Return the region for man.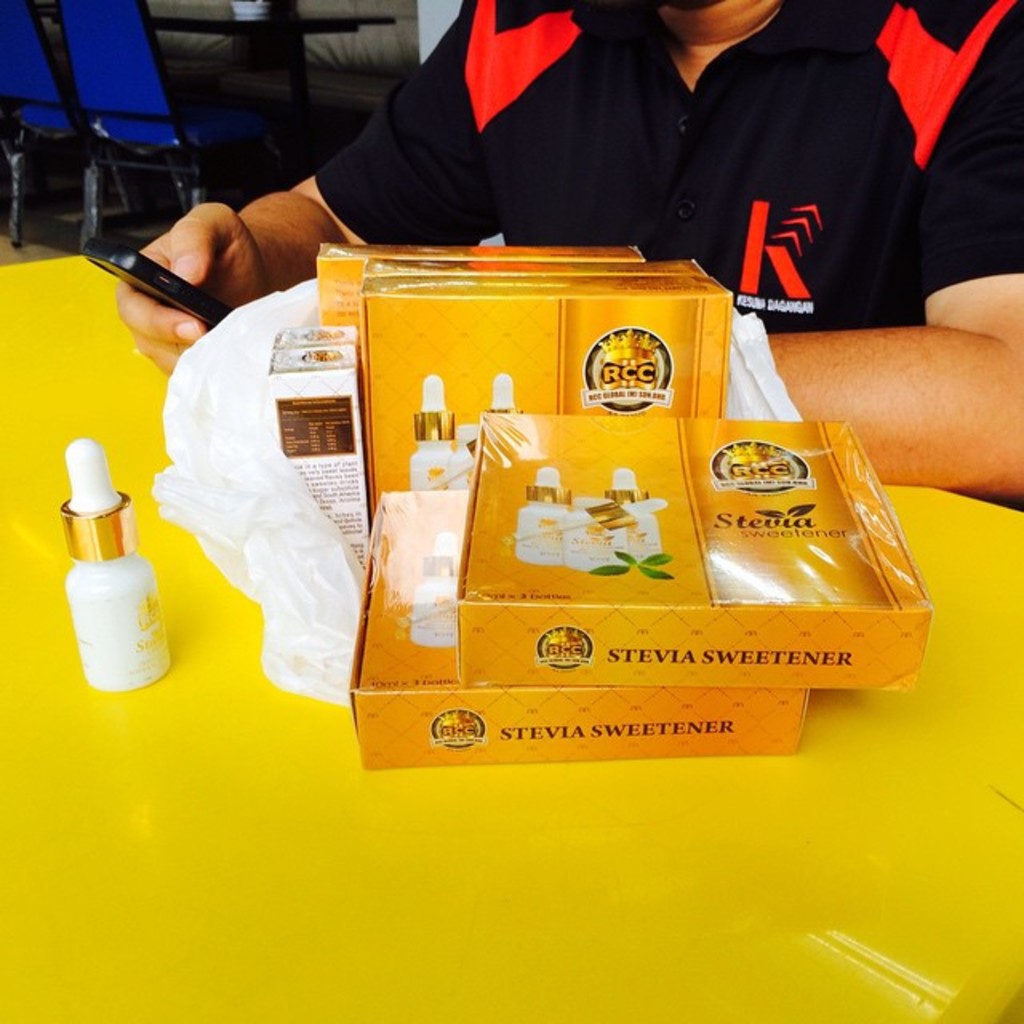
region(107, 0, 1022, 509).
